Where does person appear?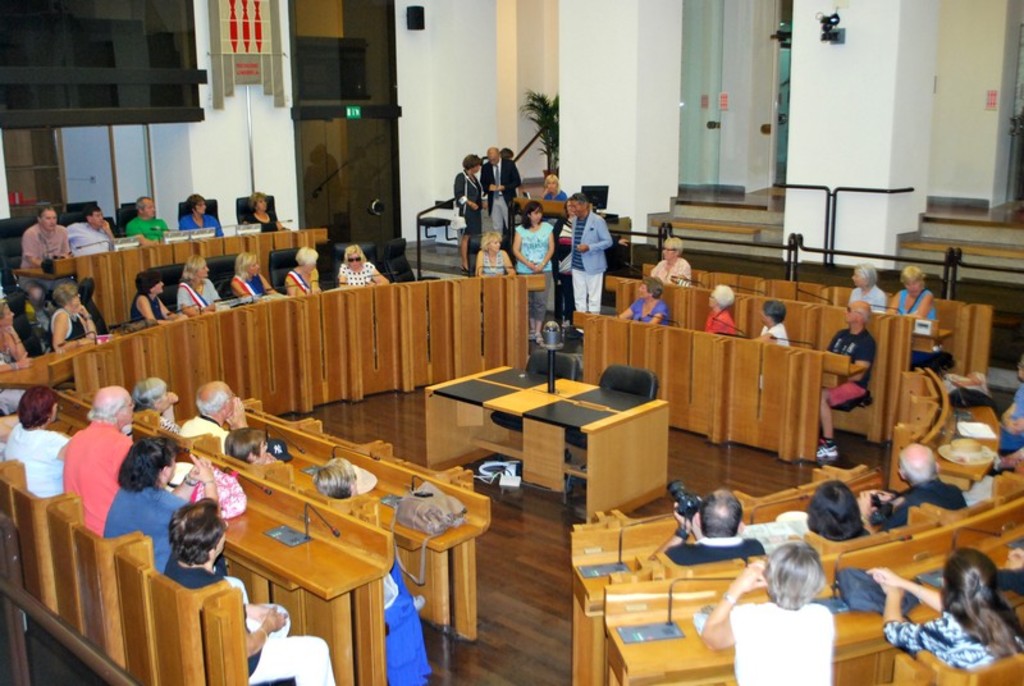
Appears at <bbox>229, 252, 274, 299</bbox>.
